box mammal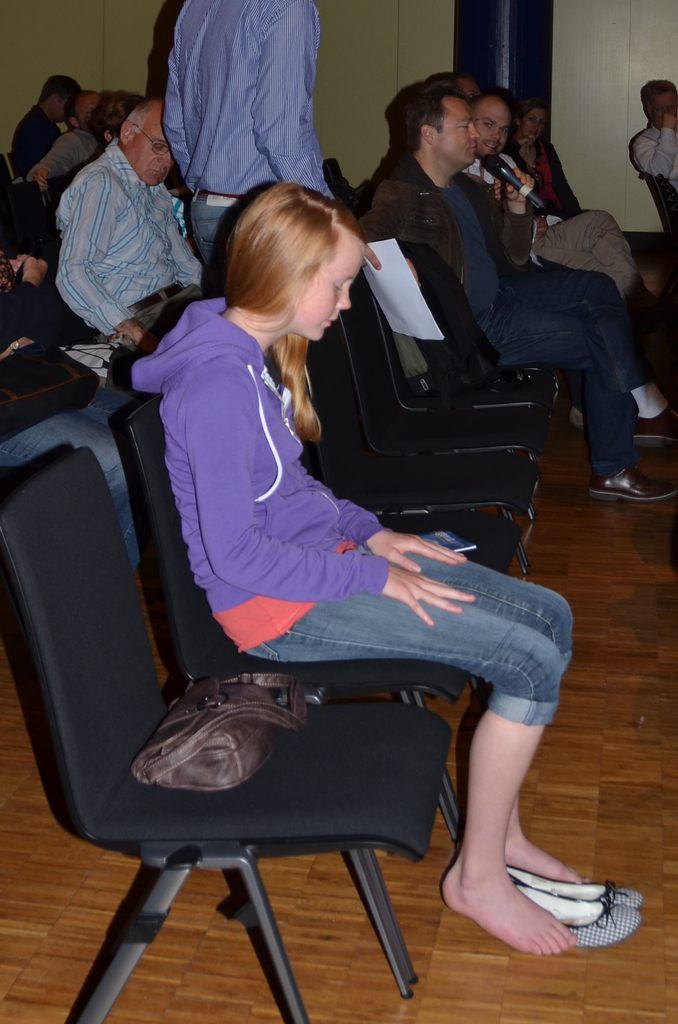
bbox=(1, 74, 85, 177)
